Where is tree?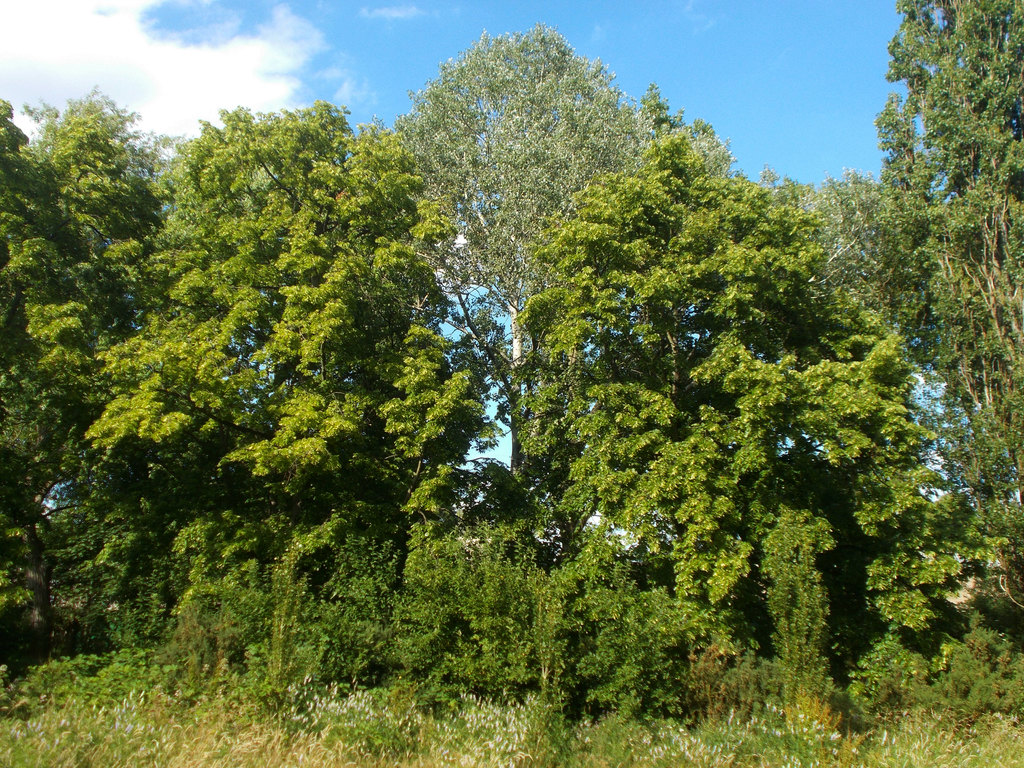
(x1=374, y1=21, x2=727, y2=550).
